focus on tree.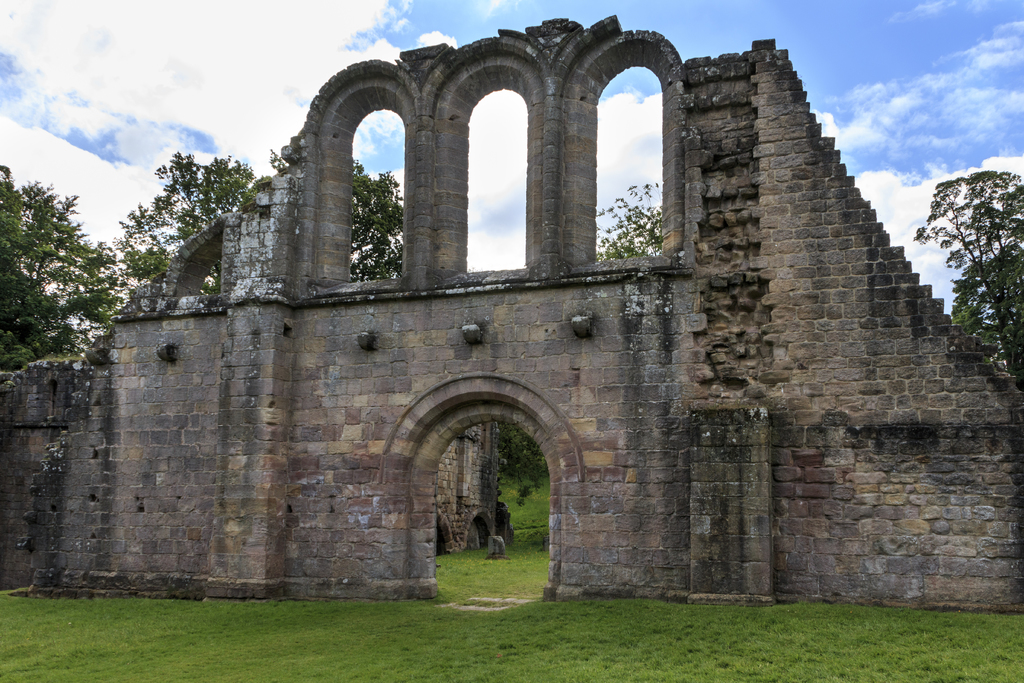
Focused at (954, 242, 1023, 379).
